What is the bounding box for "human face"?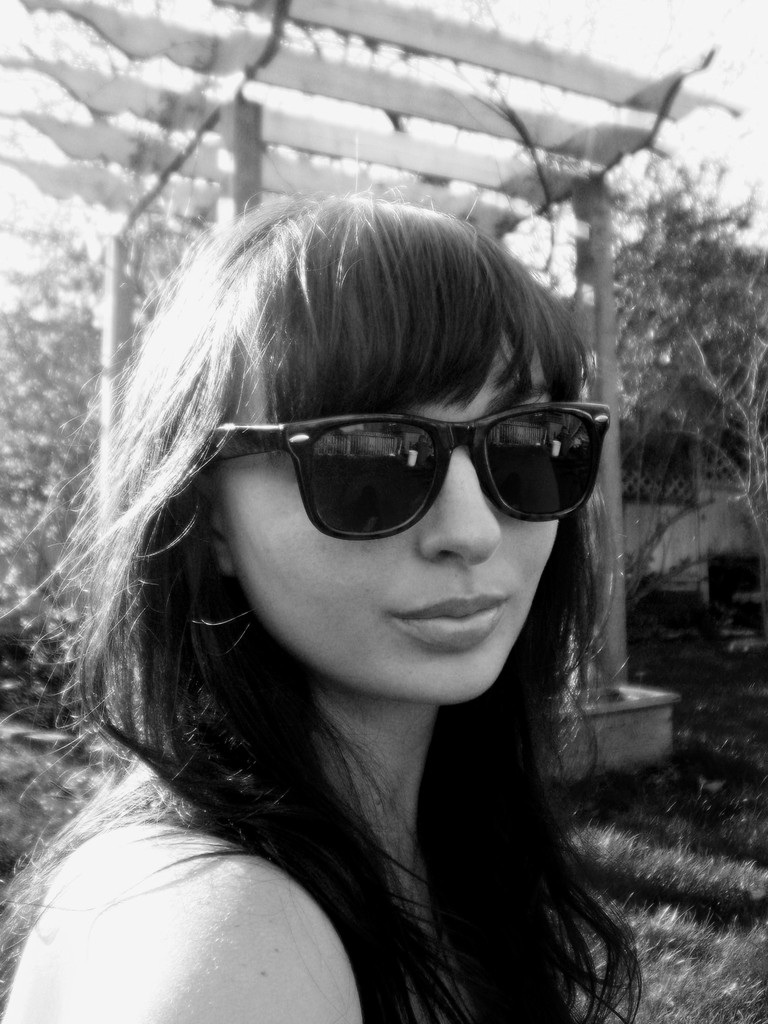
<box>209,342,564,708</box>.
